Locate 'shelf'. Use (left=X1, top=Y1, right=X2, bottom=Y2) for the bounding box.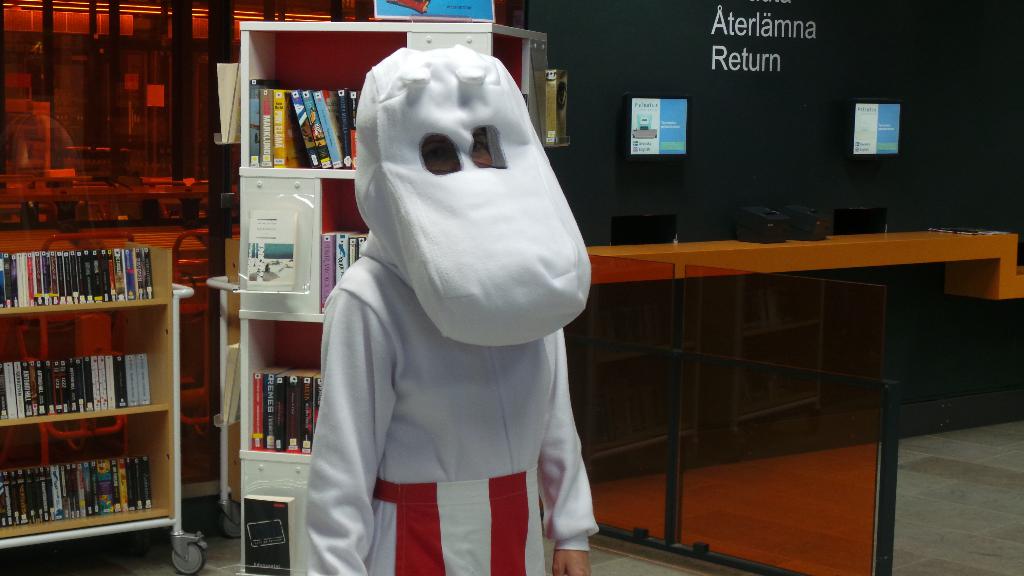
(left=228, top=309, right=461, bottom=523).
